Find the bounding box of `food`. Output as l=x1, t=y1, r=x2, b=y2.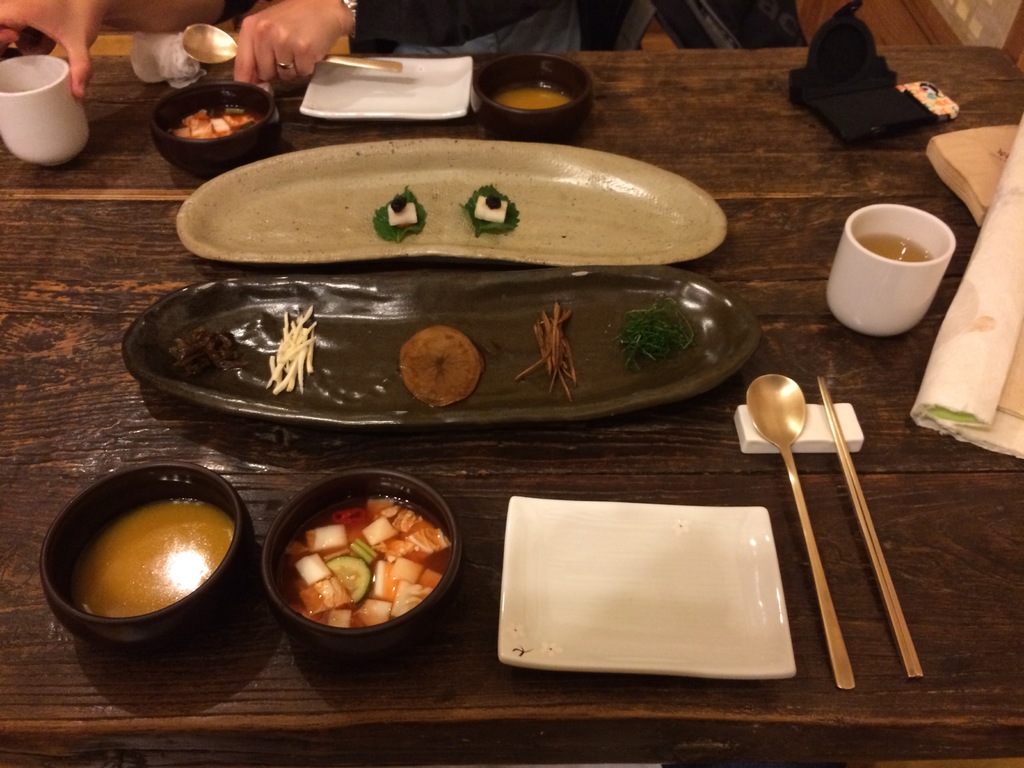
l=168, t=104, r=260, b=139.
